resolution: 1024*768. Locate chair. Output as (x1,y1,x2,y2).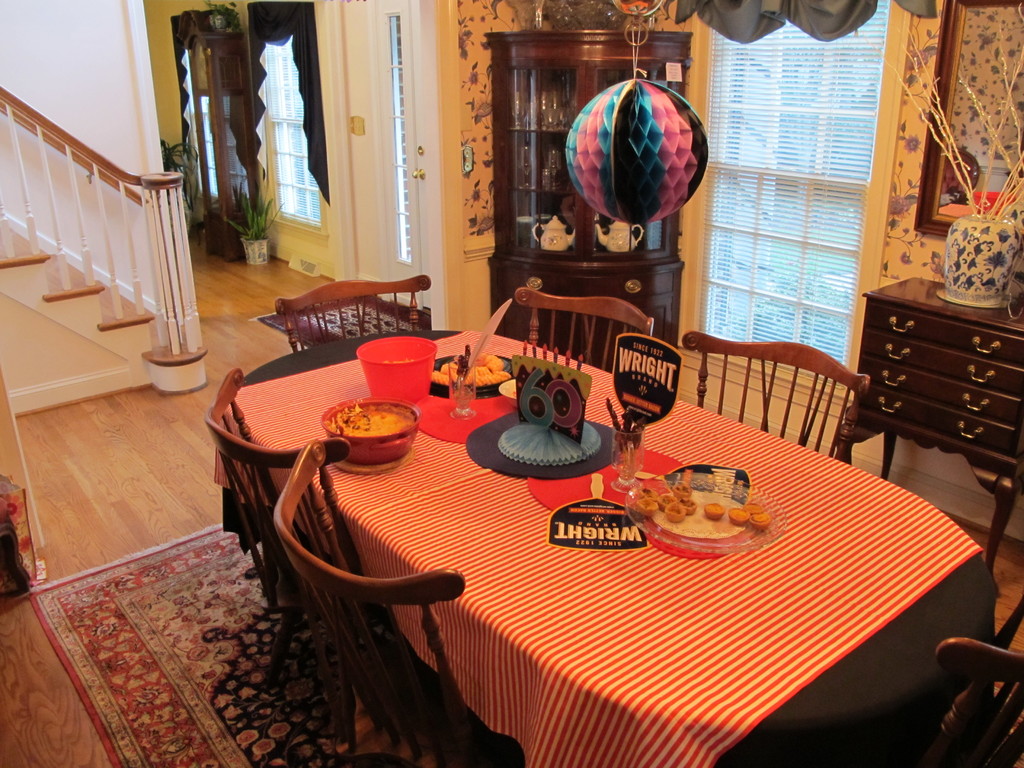
(277,275,433,351).
